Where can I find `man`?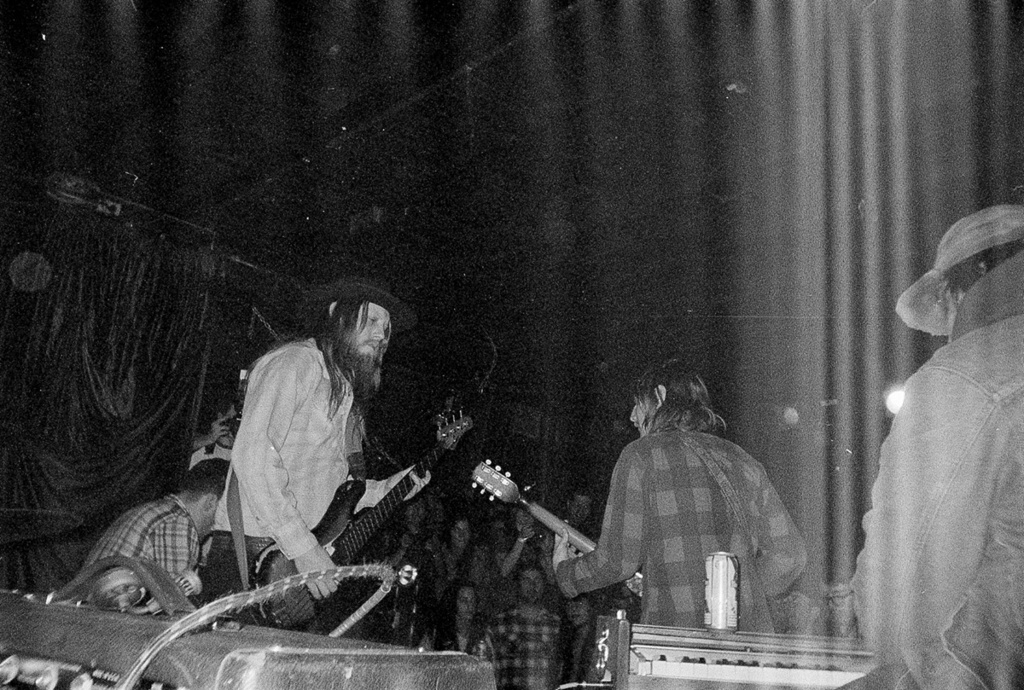
You can find it at detection(570, 491, 595, 535).
